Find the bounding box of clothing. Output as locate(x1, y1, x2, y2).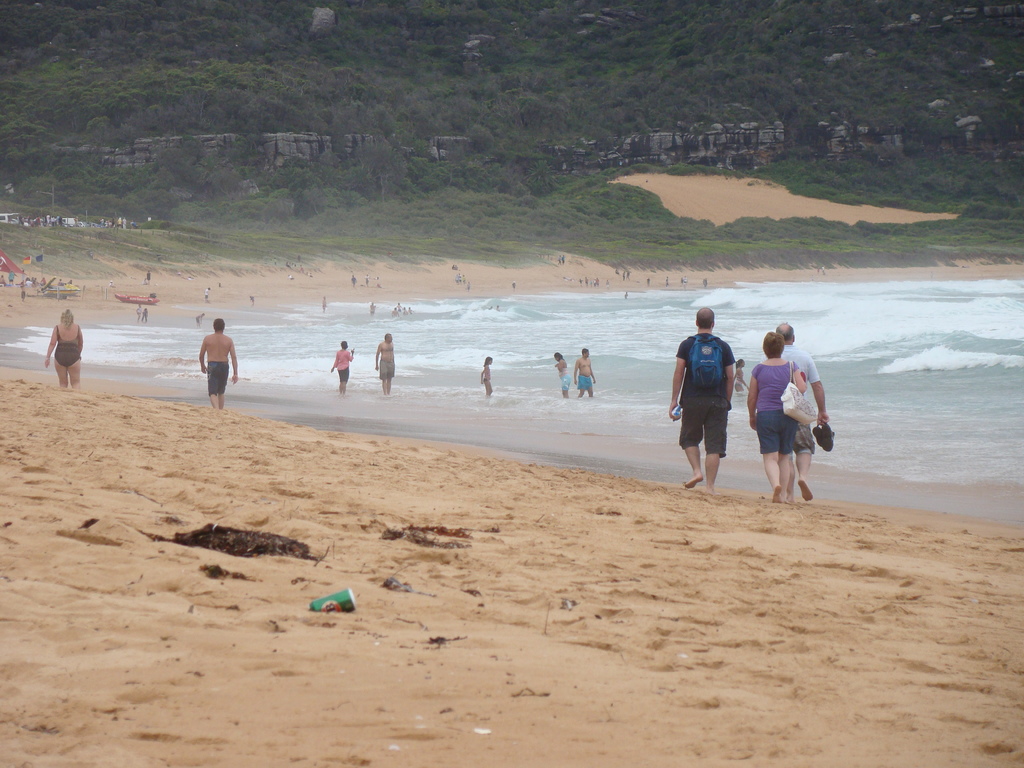
locate(330, 346, 351, 383).
